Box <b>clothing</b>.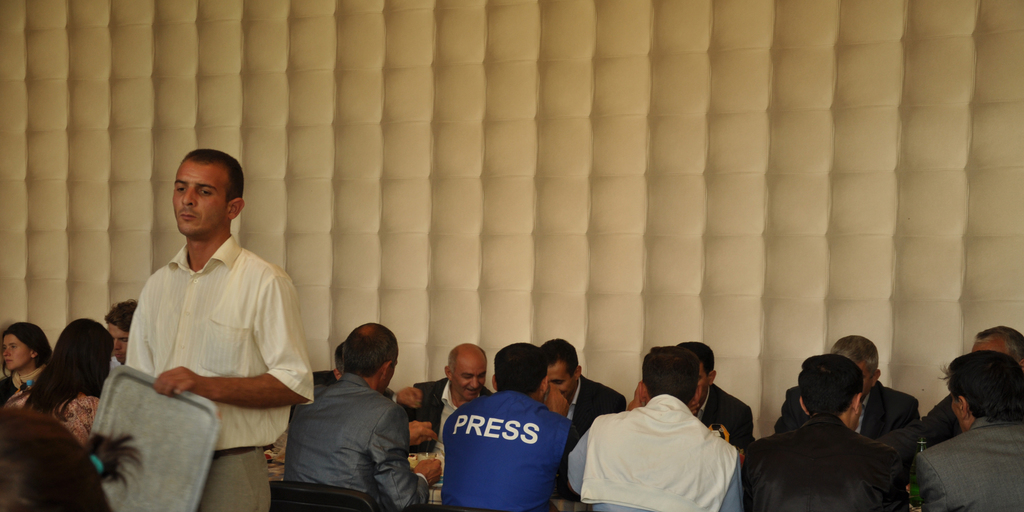
742 410 911 511.
